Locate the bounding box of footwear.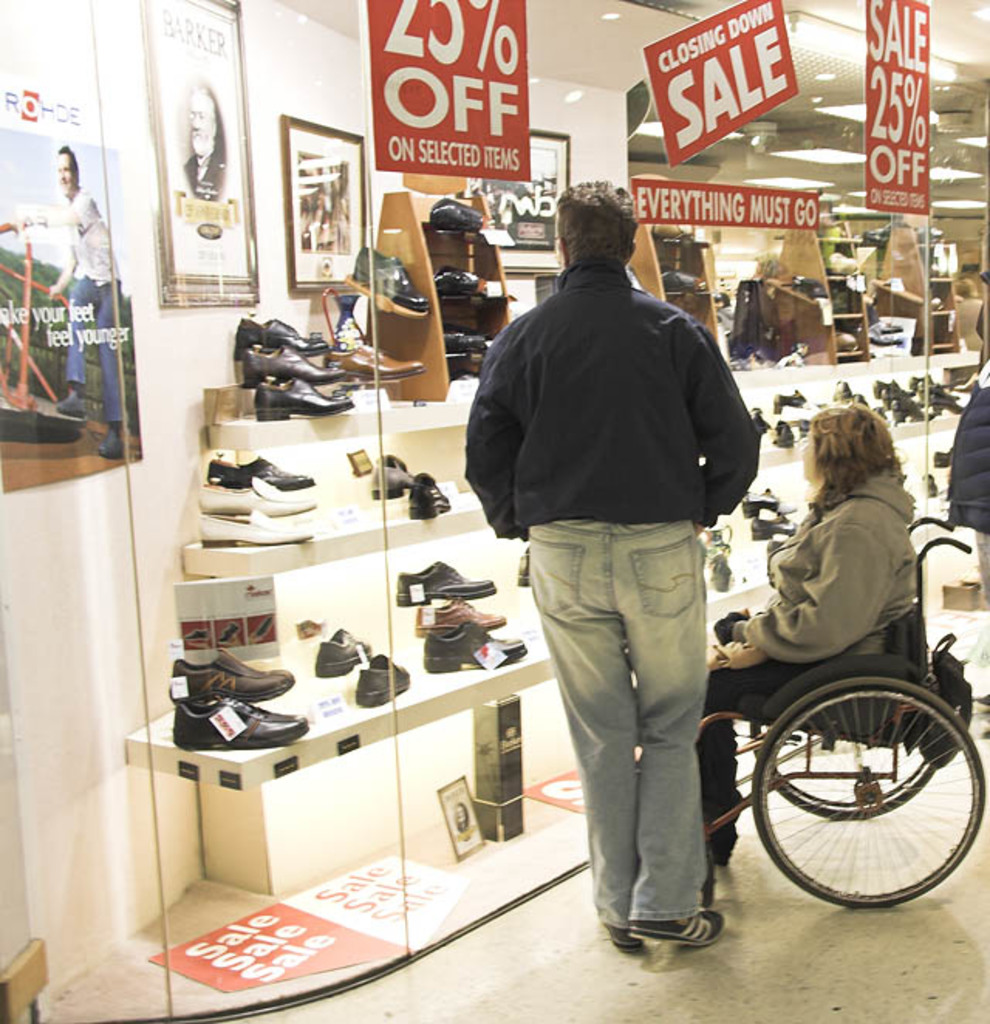
Bounding box: (750, 517, 800, 538).
